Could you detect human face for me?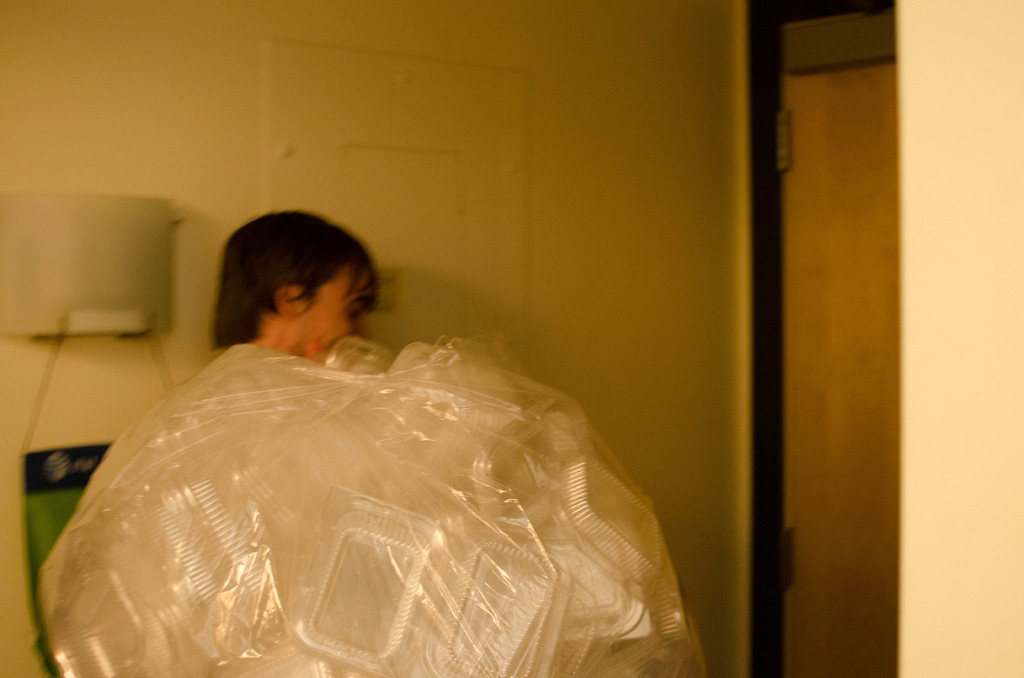
Detection result: box(298, 266, 372, 351).
